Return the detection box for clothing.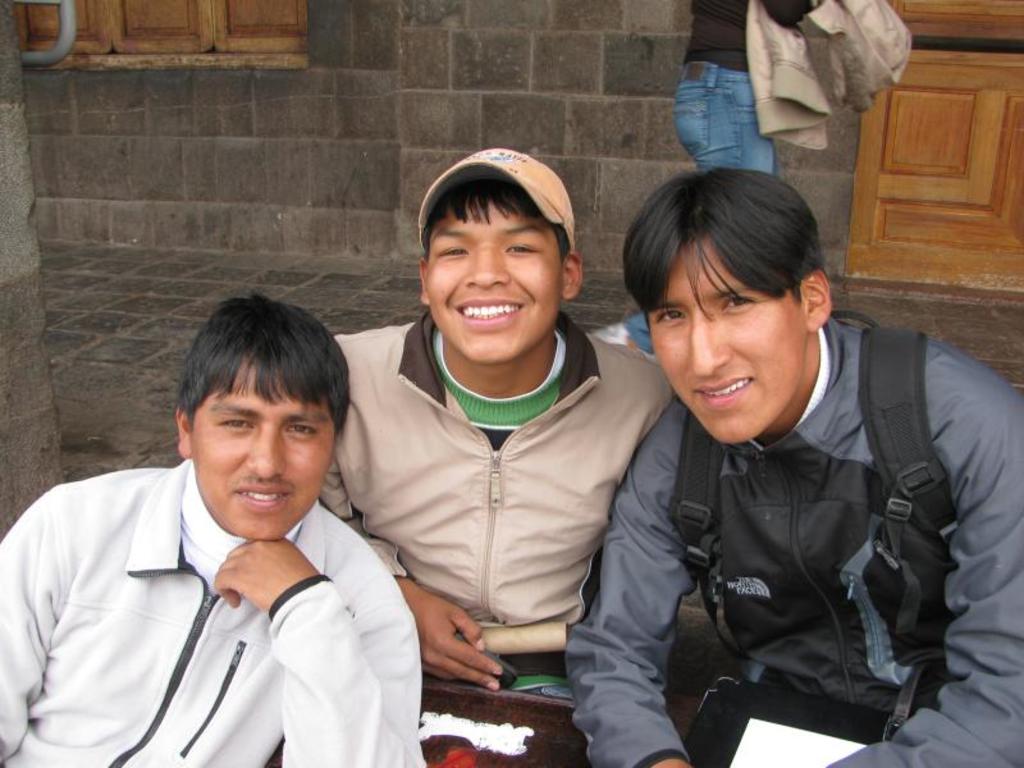
x1=672, y1=0, x2=817, y2=170.
